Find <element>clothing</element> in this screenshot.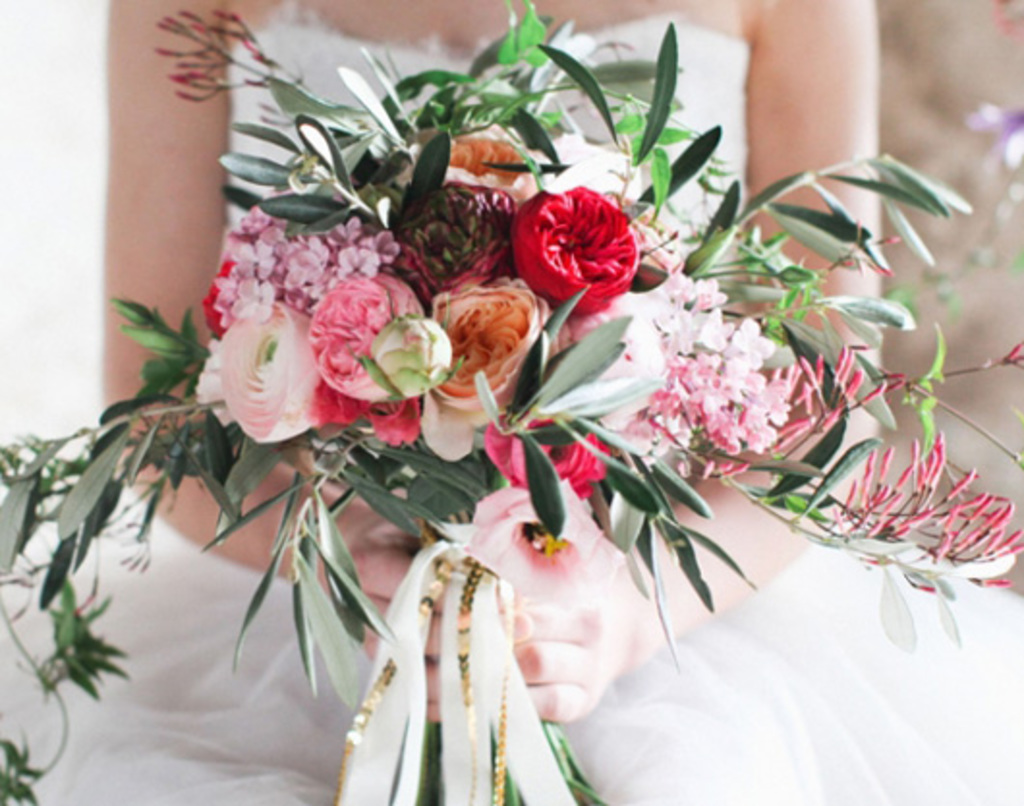
The bounding box for <element>clothing</element> is 230:14:748:265.
